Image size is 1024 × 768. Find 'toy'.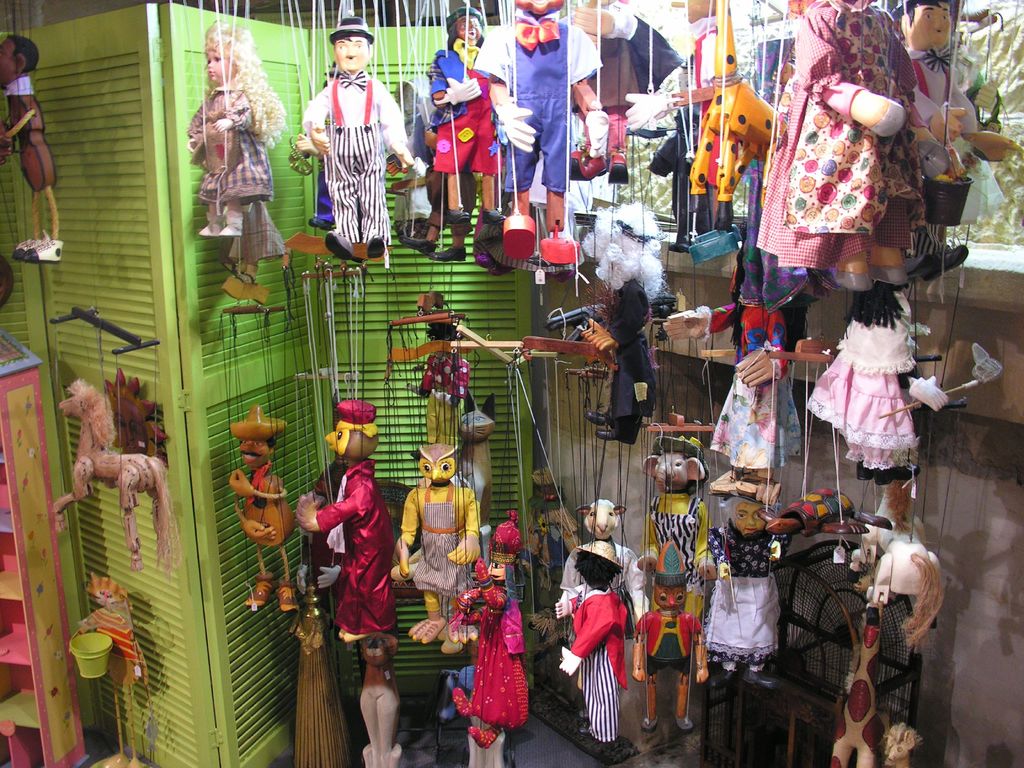
rect(753, 0, 924, 291).
